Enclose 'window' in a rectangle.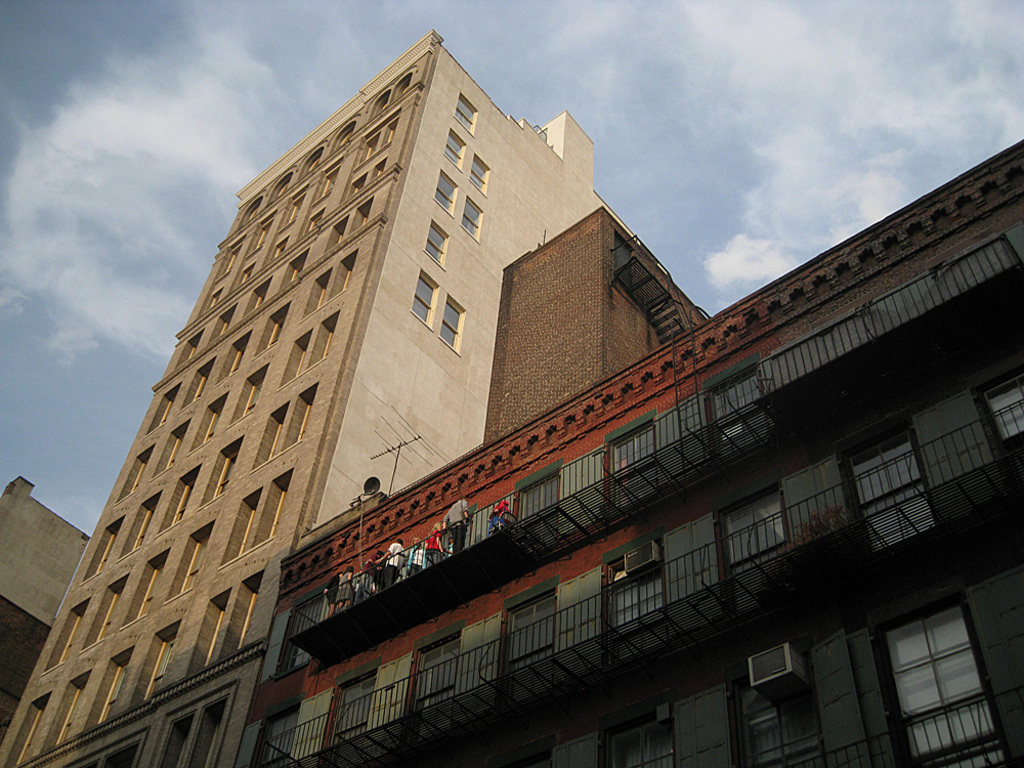
340/122/357/150.
